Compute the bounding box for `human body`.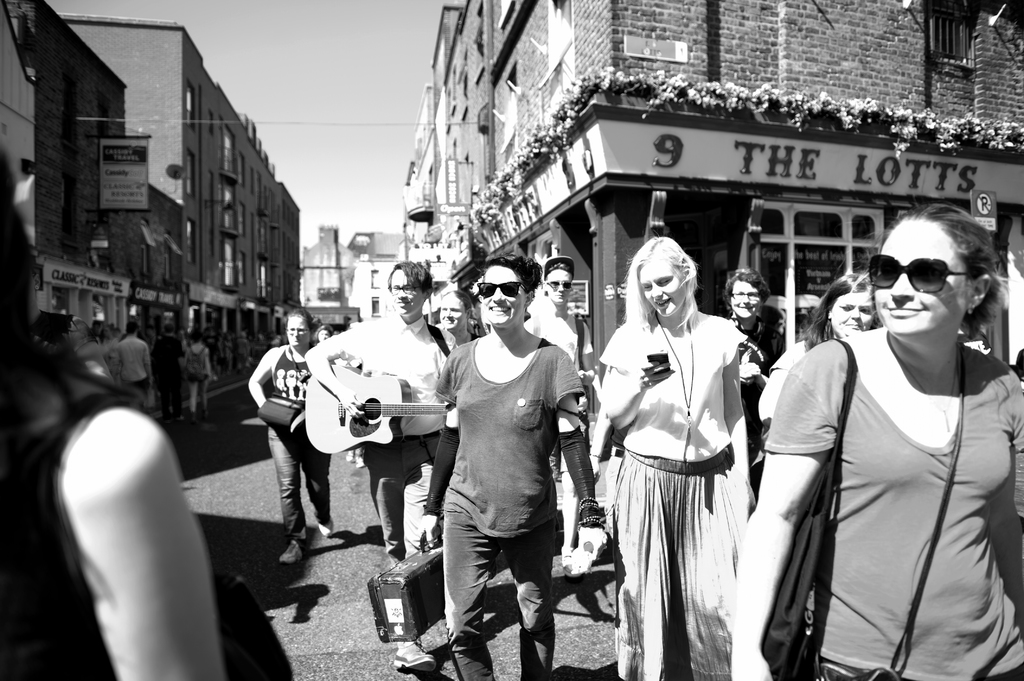
(left=428, top=255, right=608, bottom=678).
